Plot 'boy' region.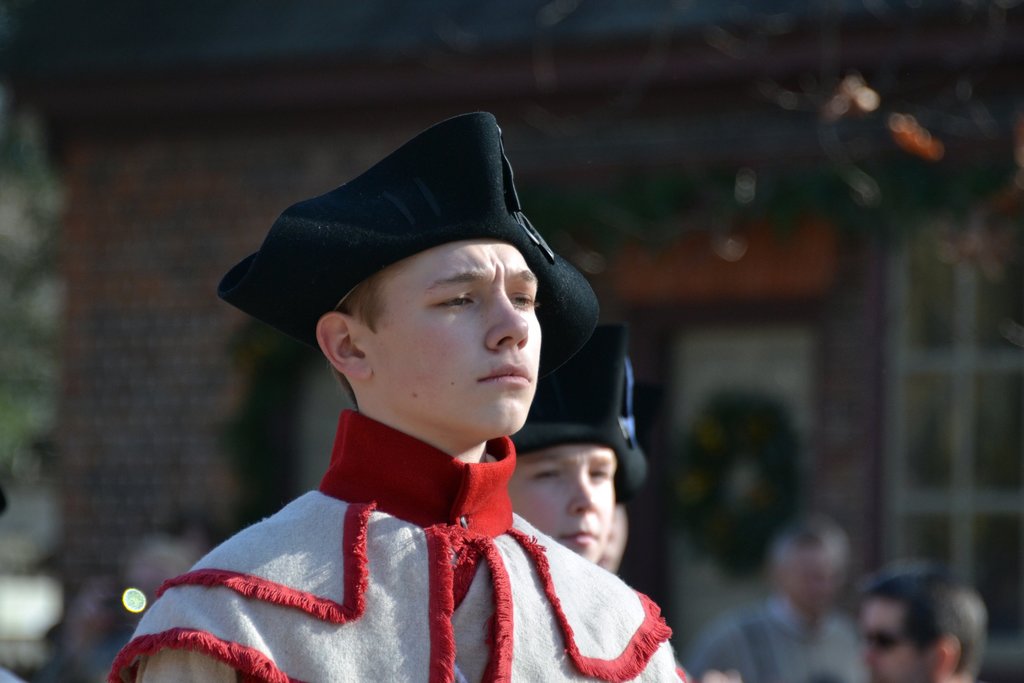
Plotted at [left=153, top=108, right=755, bottom=677].
